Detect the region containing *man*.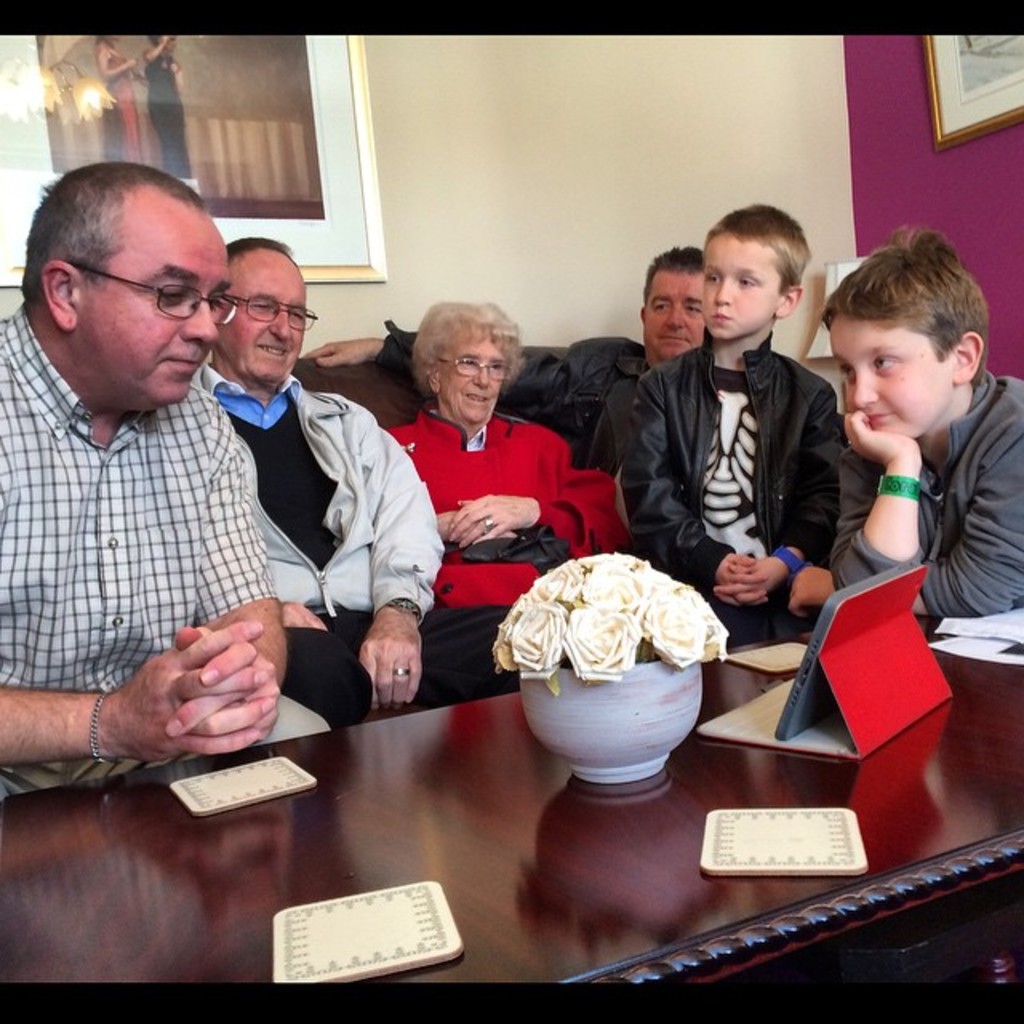
box=[302, 245, 709, 470].
